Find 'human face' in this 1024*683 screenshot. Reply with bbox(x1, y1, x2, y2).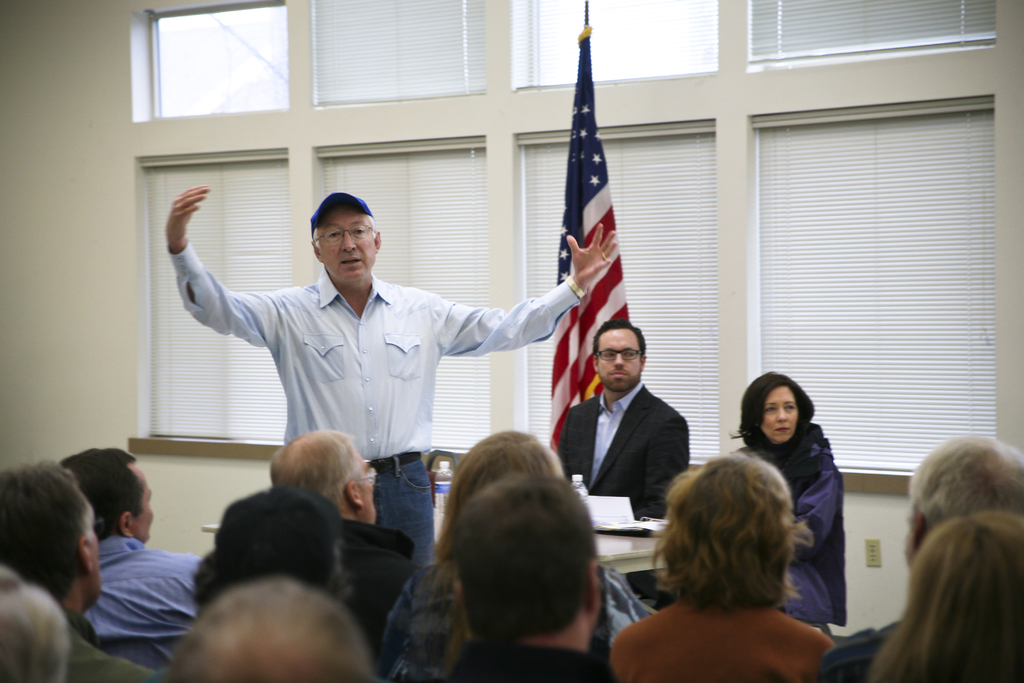
bbox(595, 328, 640, 392).
